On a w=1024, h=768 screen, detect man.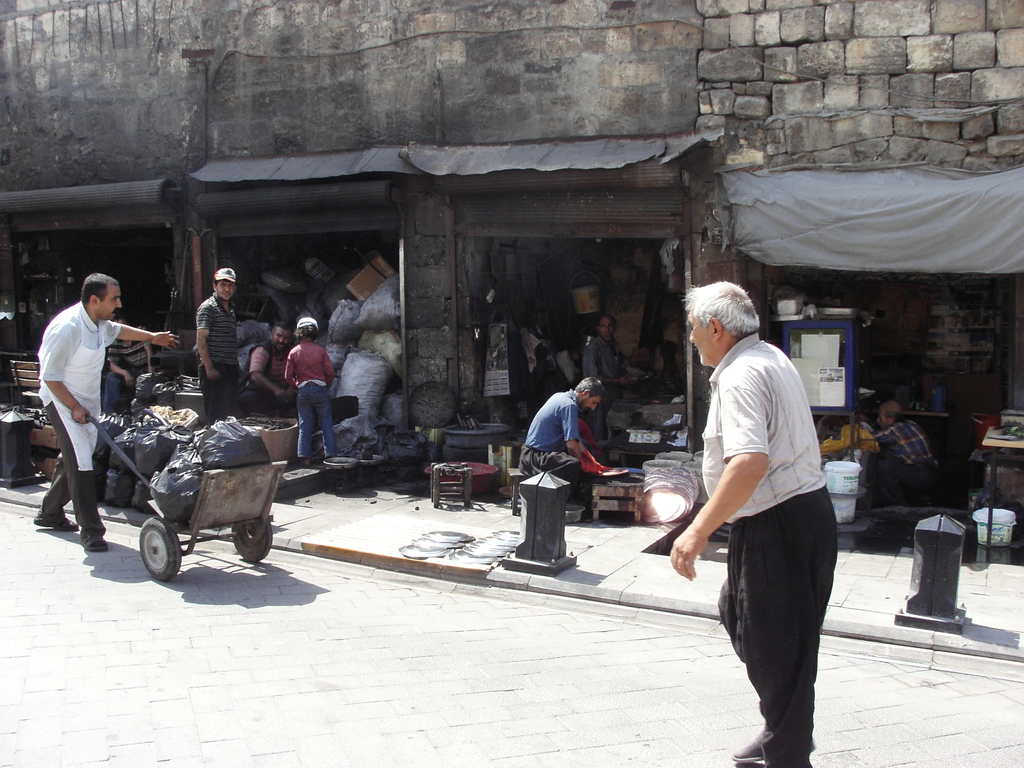
(584, 315, 637, 464).
